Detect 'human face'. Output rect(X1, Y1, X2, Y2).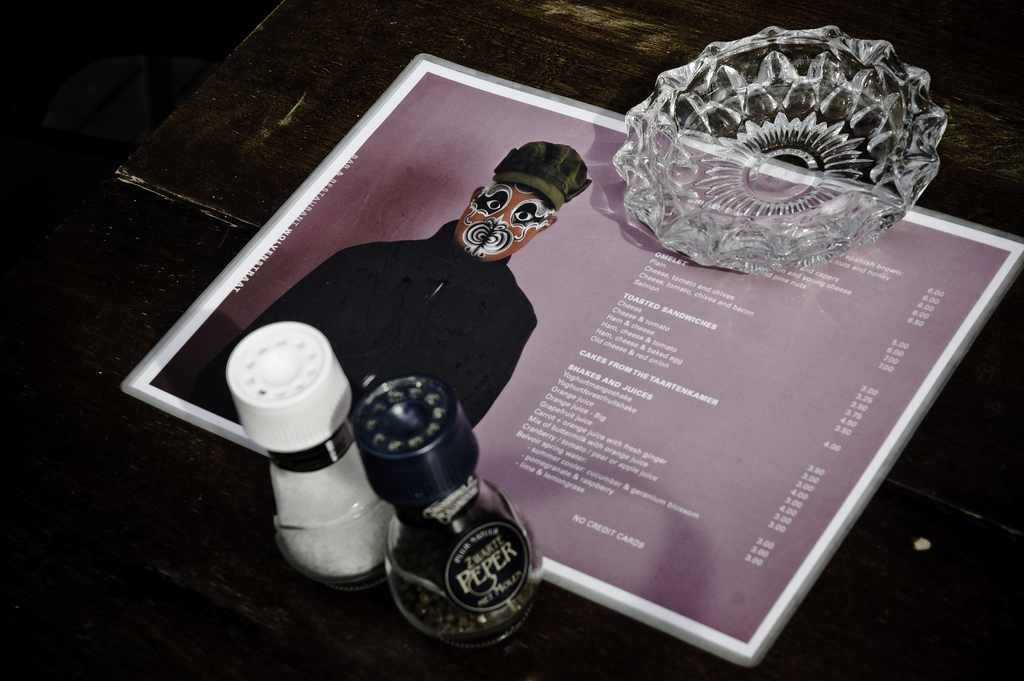
rect(458, 183, 545, 258).
